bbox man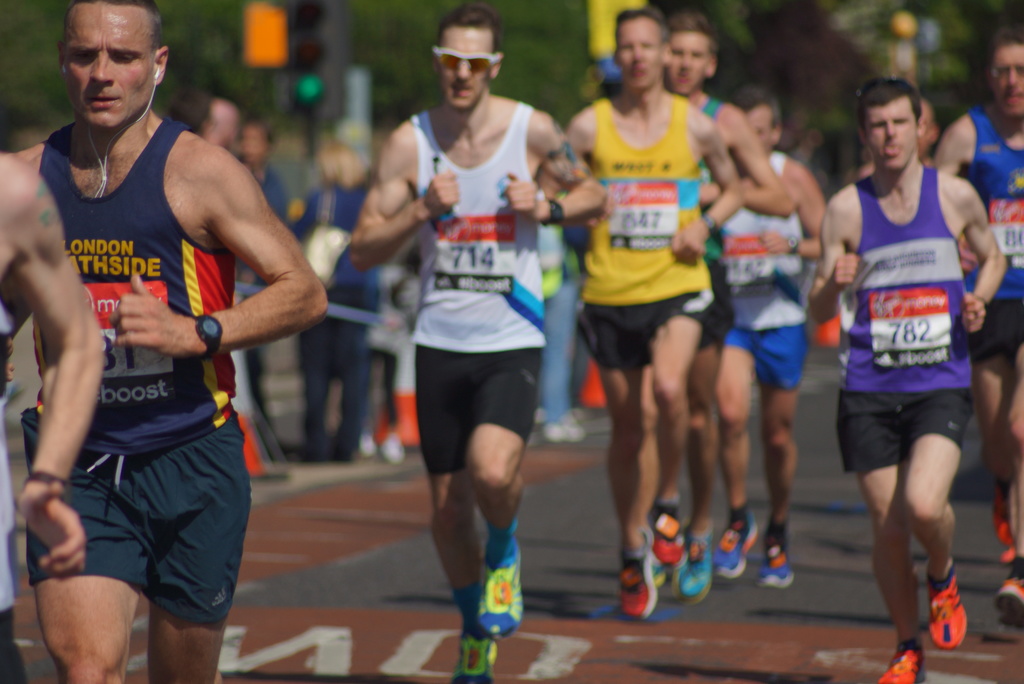
847, 88, 939, 179
